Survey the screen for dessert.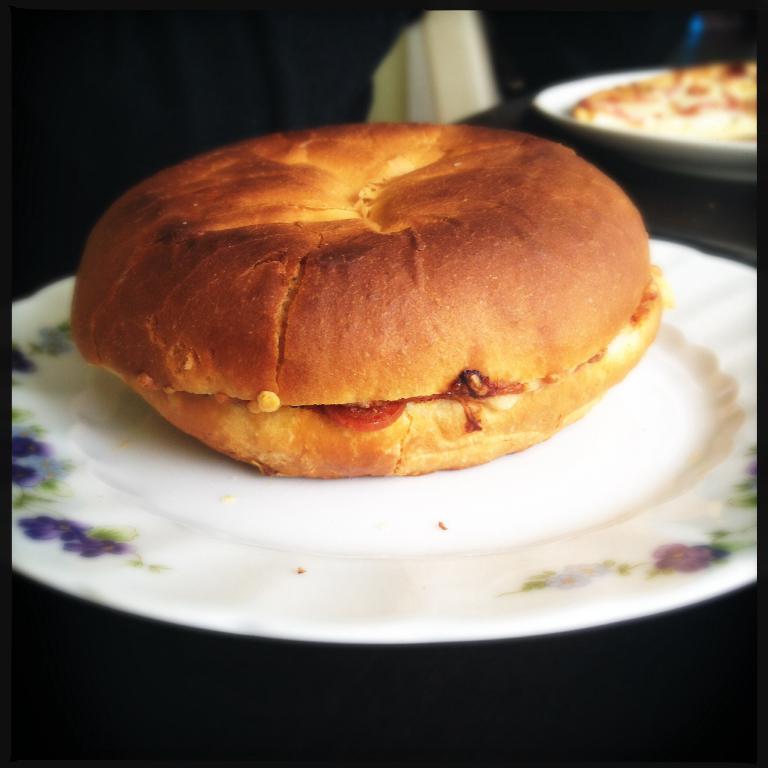
Survey found: 74 121 667 483.
